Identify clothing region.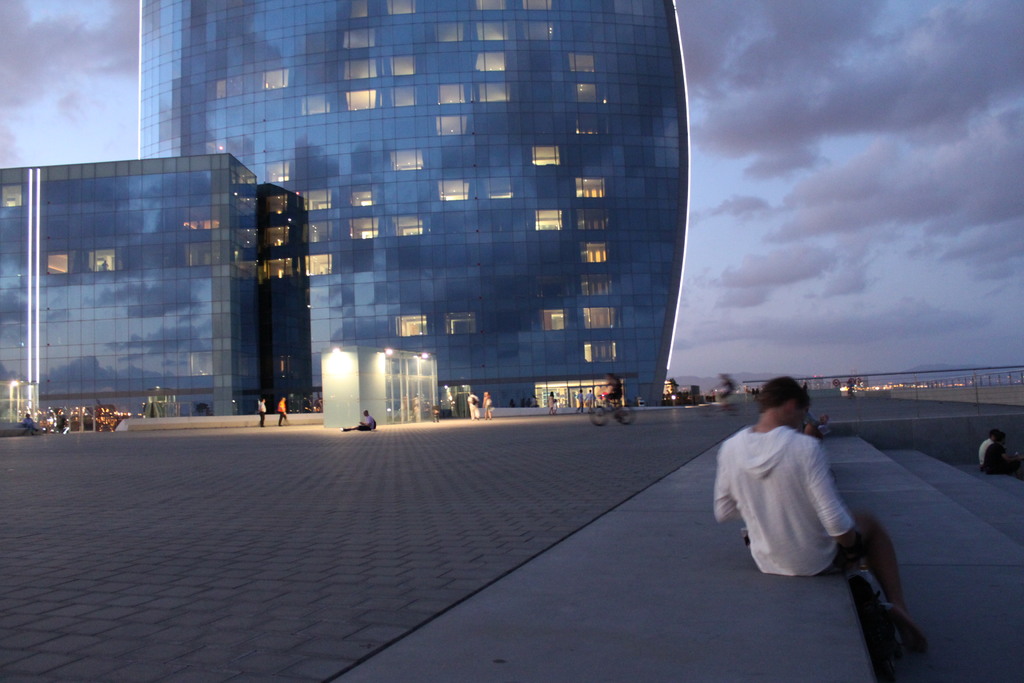
Region: bbox=(355, 414, 374, 429).
